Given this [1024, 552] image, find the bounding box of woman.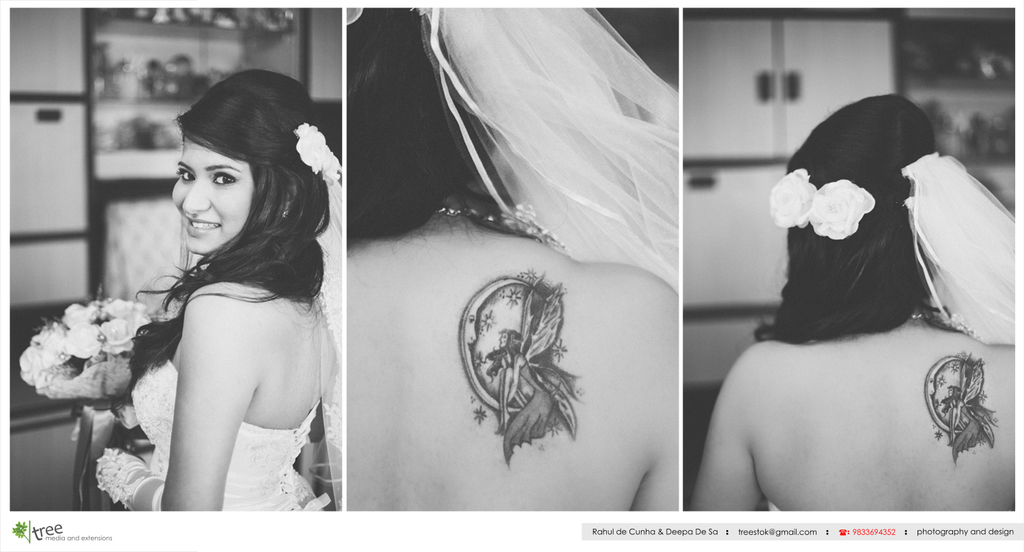
[left=690, top=89, right=1014, bottom=516].
